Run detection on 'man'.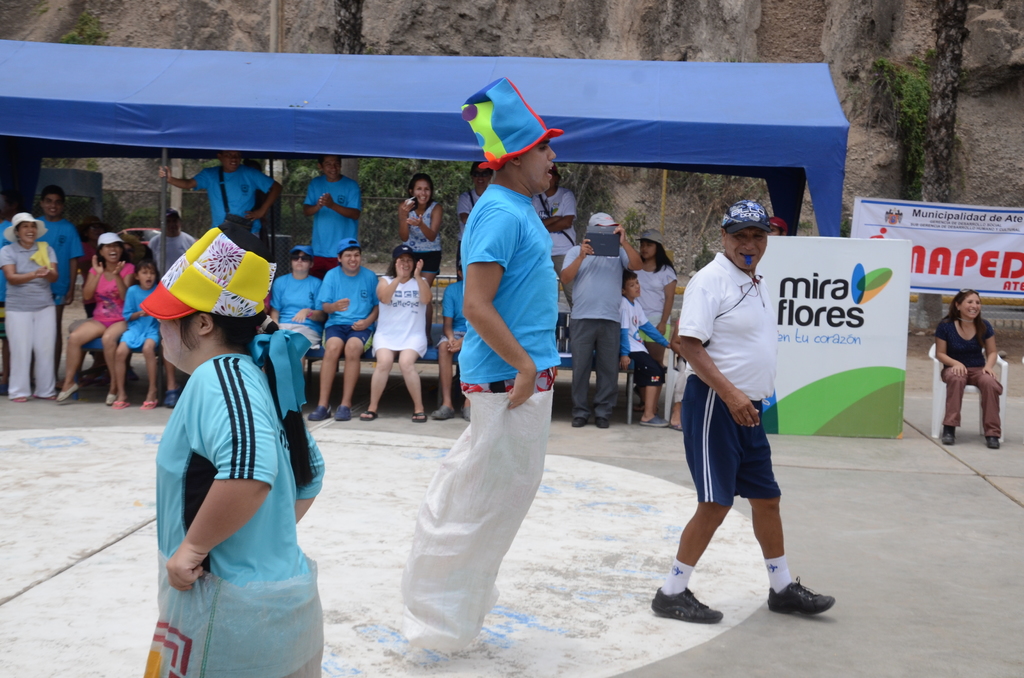
Result: locate(152, 149, 280, 243).
